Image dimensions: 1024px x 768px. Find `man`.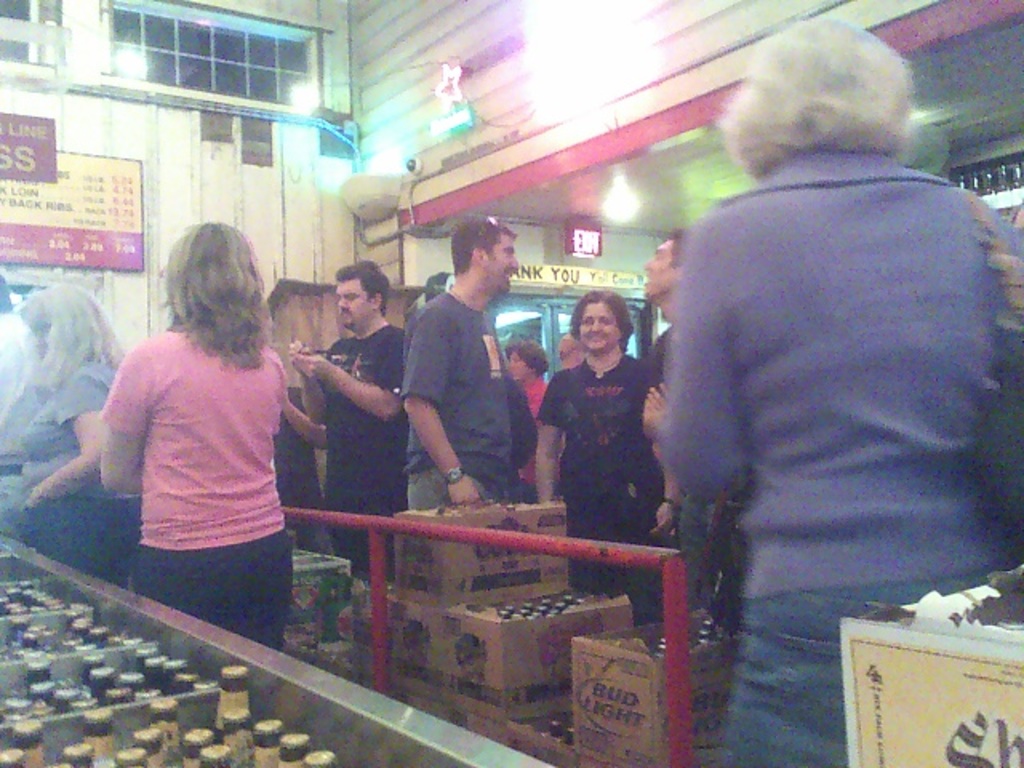
(x1=387, y1=251, x2=541, y2=518).
